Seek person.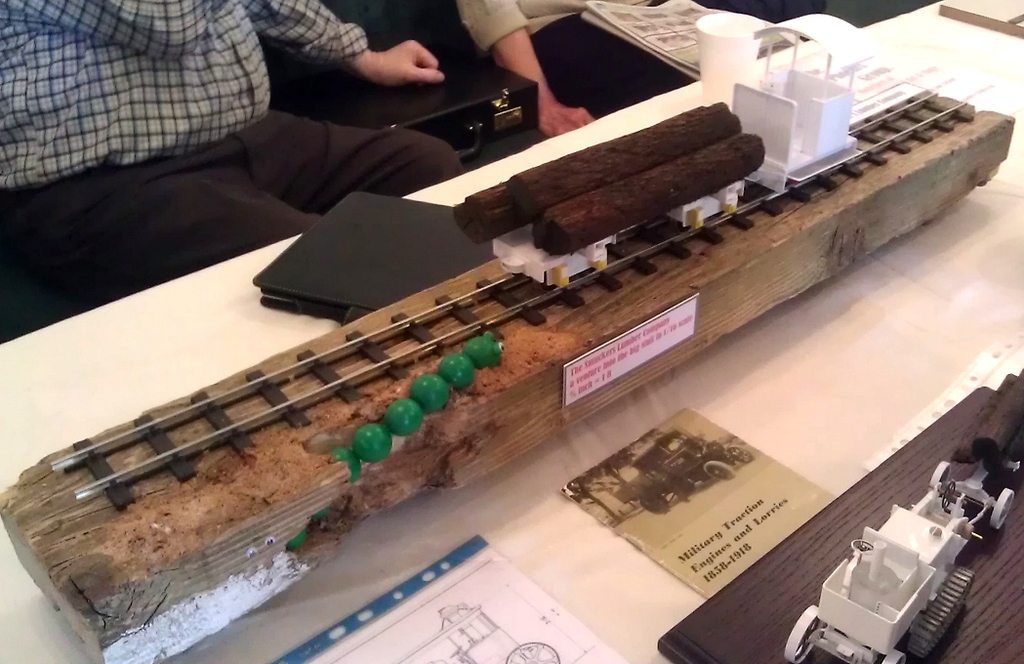
detection(0, 7, 446, 232).
